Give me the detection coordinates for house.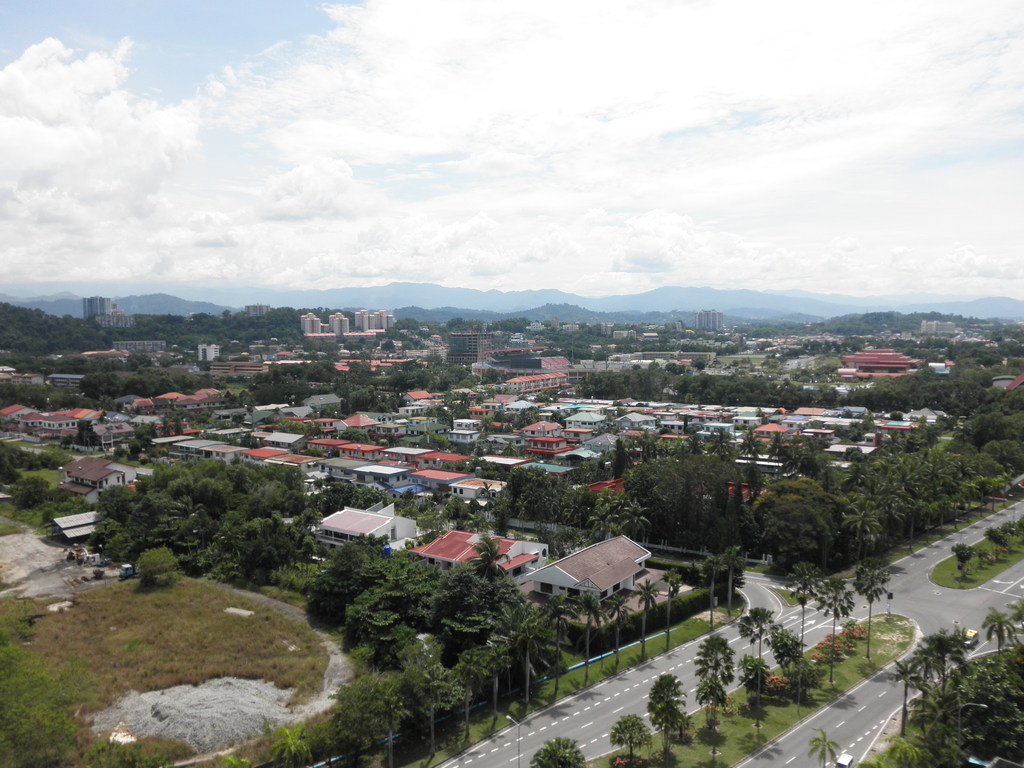
locate(218, 390, 346, 425).
